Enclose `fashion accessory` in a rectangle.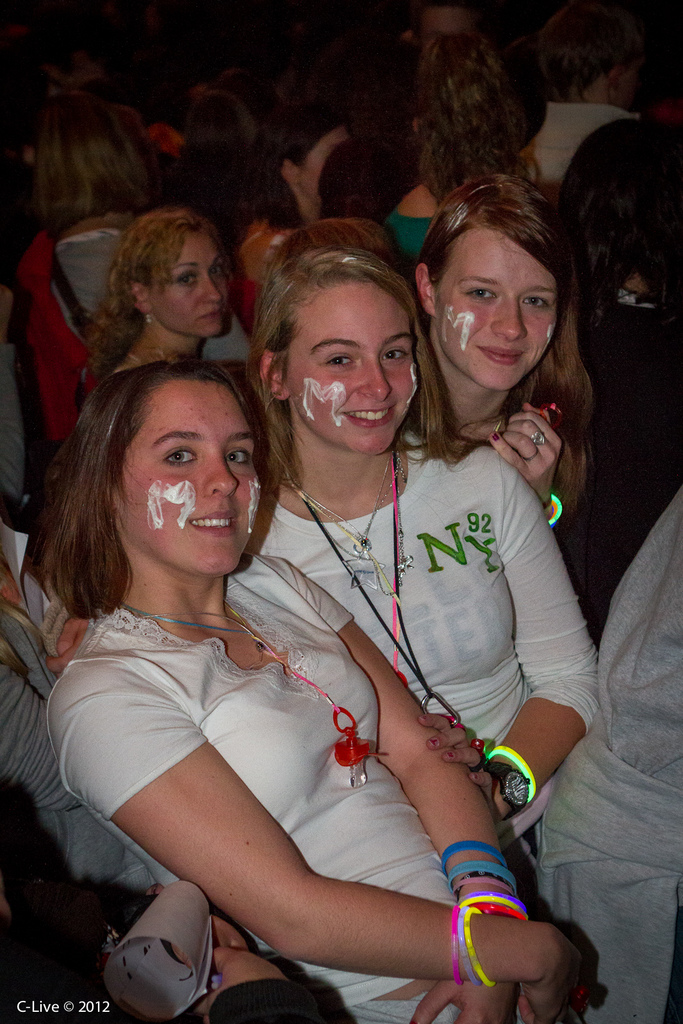
pyautogui.locateOnScreen(284, 461, 389, 595).
